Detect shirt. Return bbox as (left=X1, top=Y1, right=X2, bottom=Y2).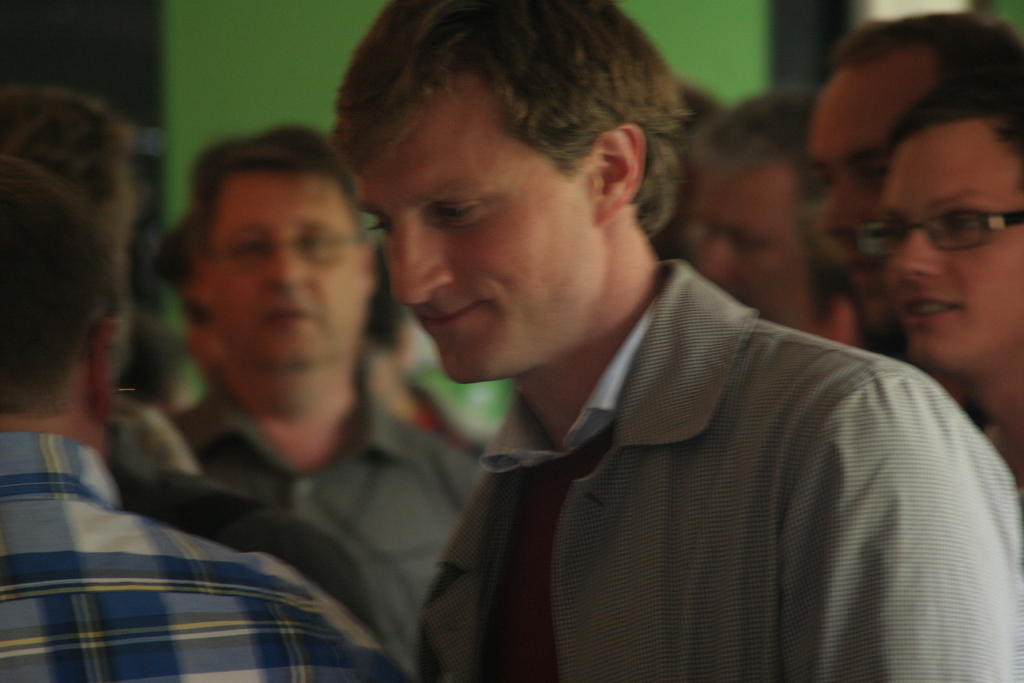
(left=0, top=433, right=417, bottom=680).
